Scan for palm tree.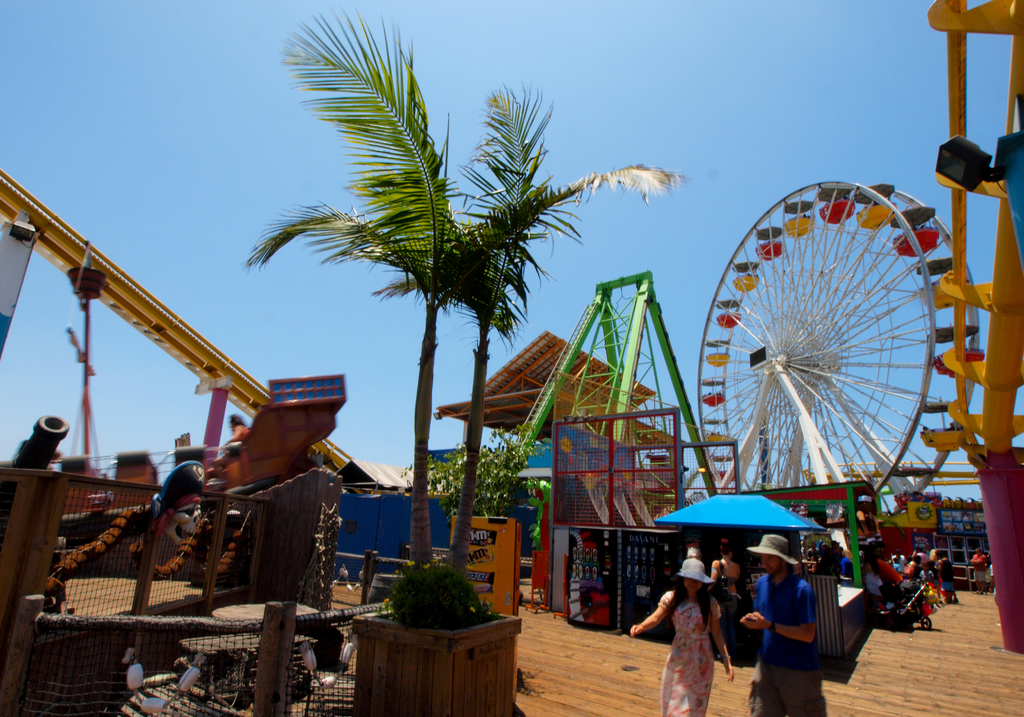
Scan result: crop(434, 84, 591, 568).
